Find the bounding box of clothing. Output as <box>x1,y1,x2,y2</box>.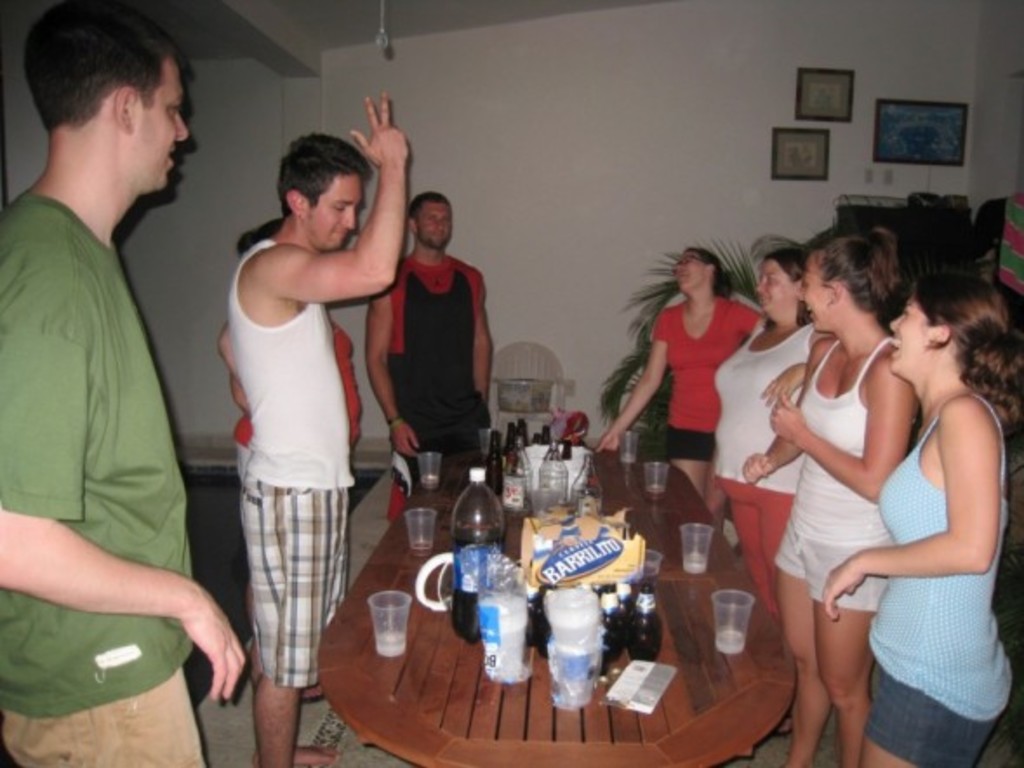
<box>643,297,761,459</box>.
